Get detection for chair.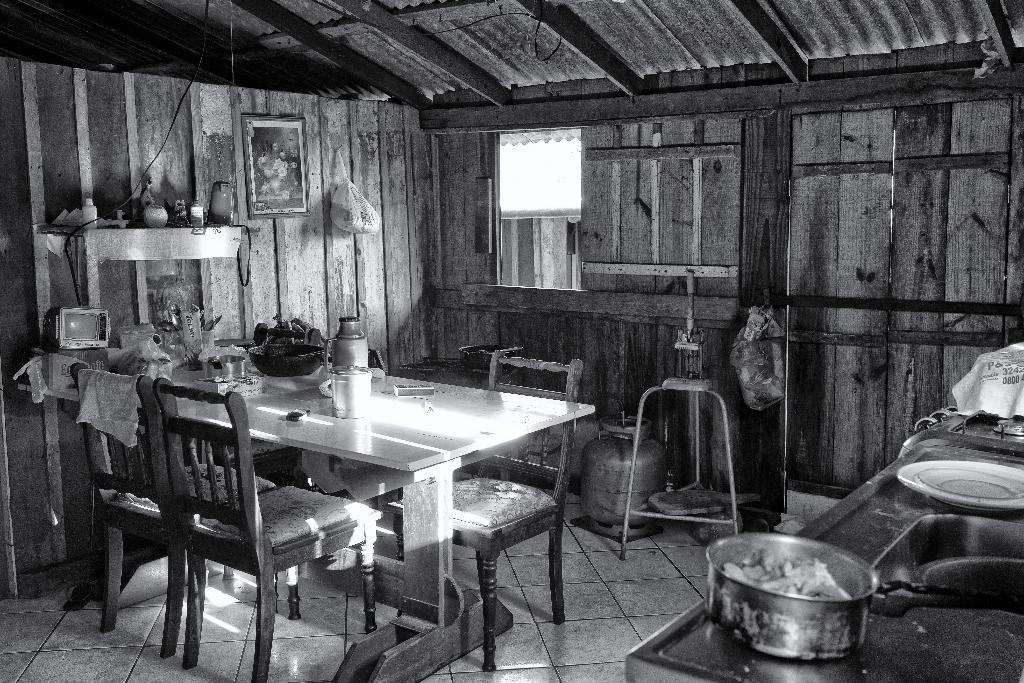
Detection: (left=388, top=346, right=585, bottom=671).
